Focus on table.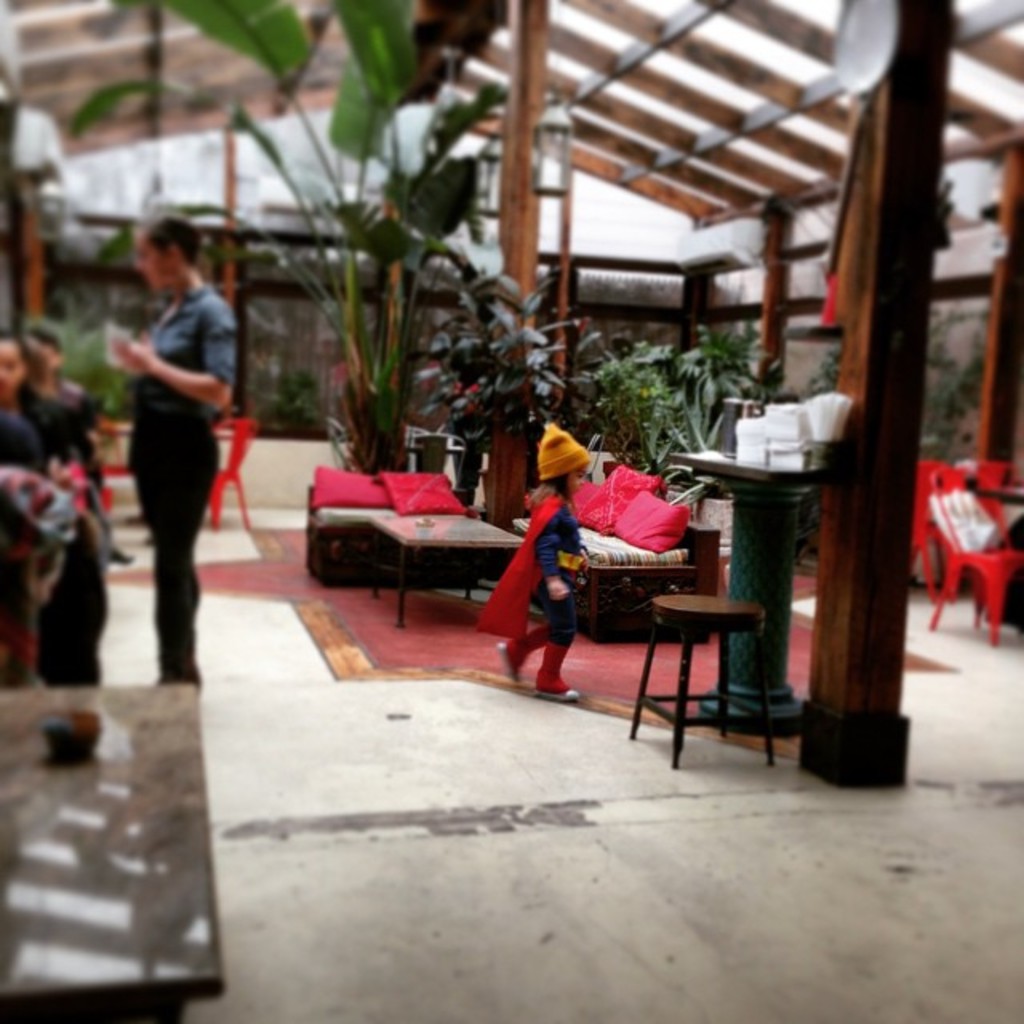
Focused at bbox=[640, 595, 774, 766].
